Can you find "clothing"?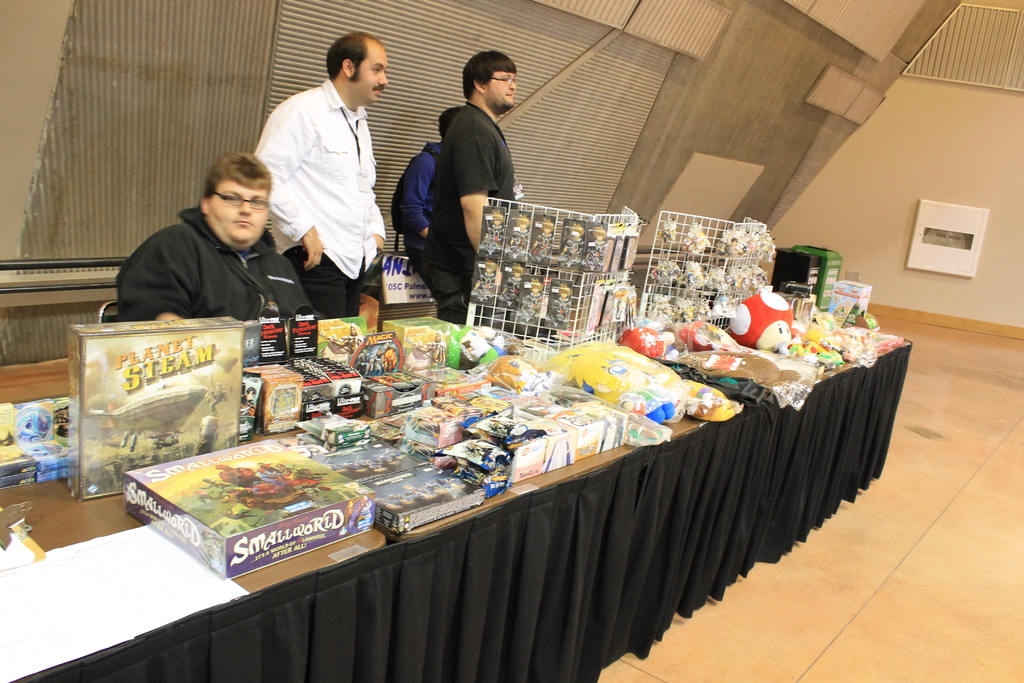
Yes, bounding box: x1=419 y1=101 x2=513 y2=321.
